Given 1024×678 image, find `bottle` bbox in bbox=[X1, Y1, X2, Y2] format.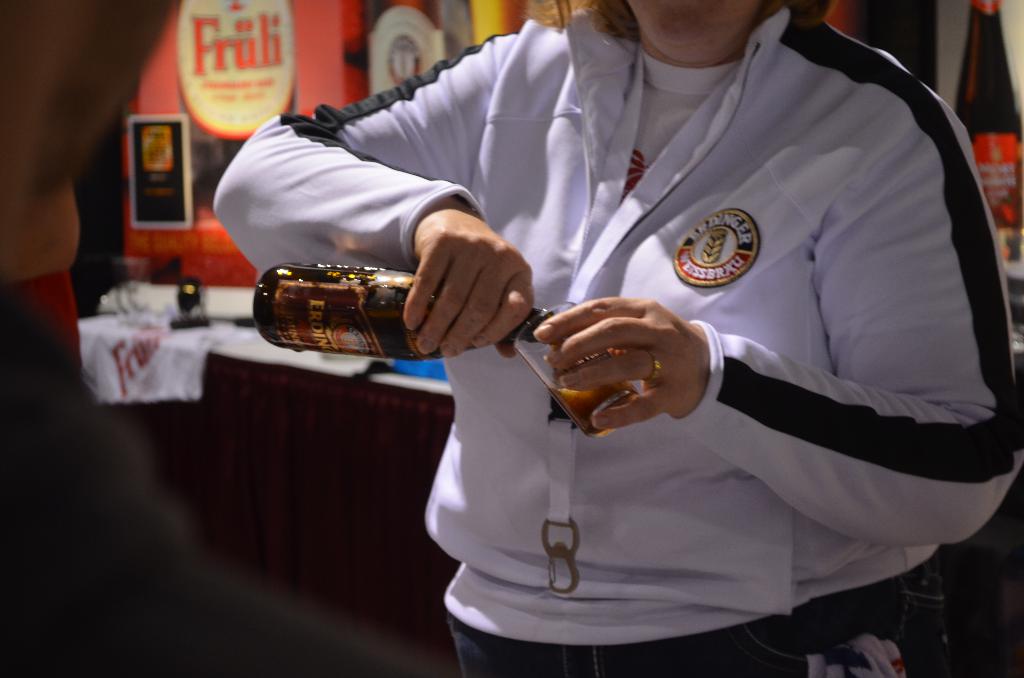
bbox=[244, 261, 561, 363].
